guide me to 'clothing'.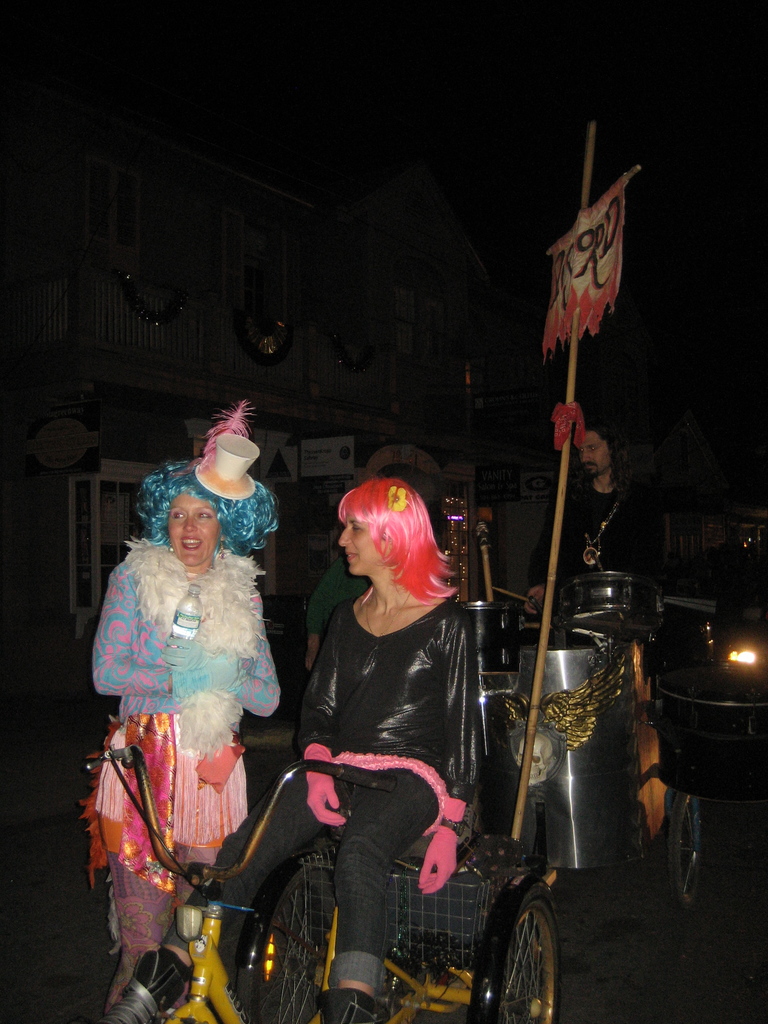
Guidance: (89, 508, 275, 931).
